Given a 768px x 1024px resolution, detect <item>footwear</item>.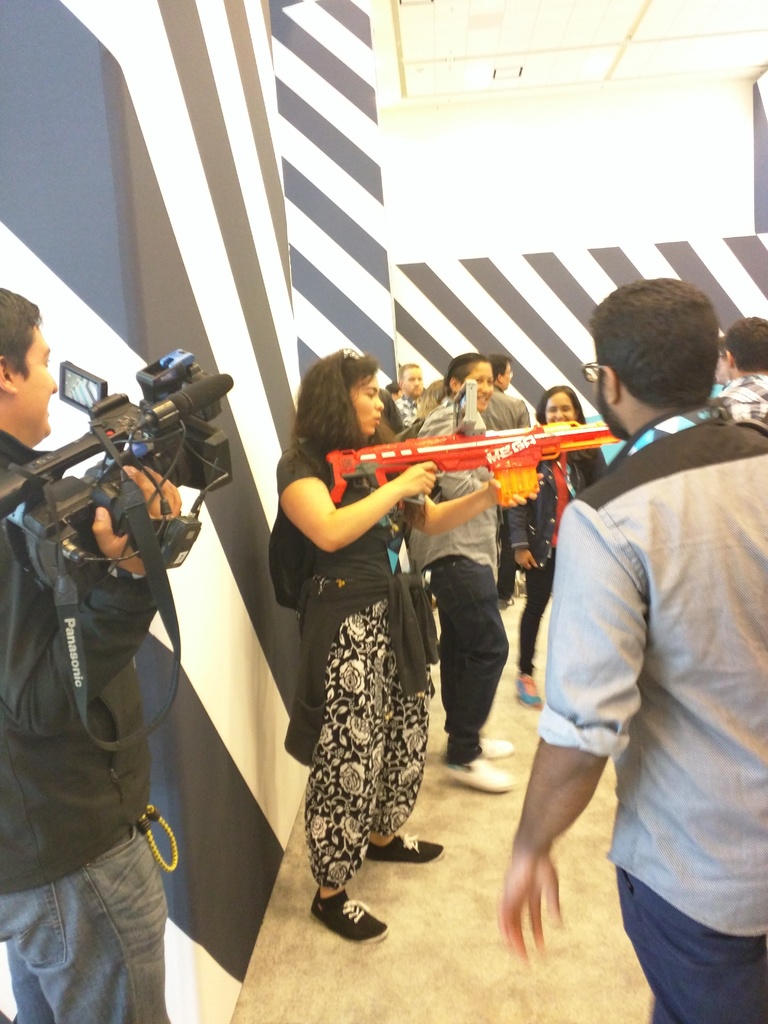
{"x1": 445, "y1": 749, "x2": 513, "y2": 798}.
